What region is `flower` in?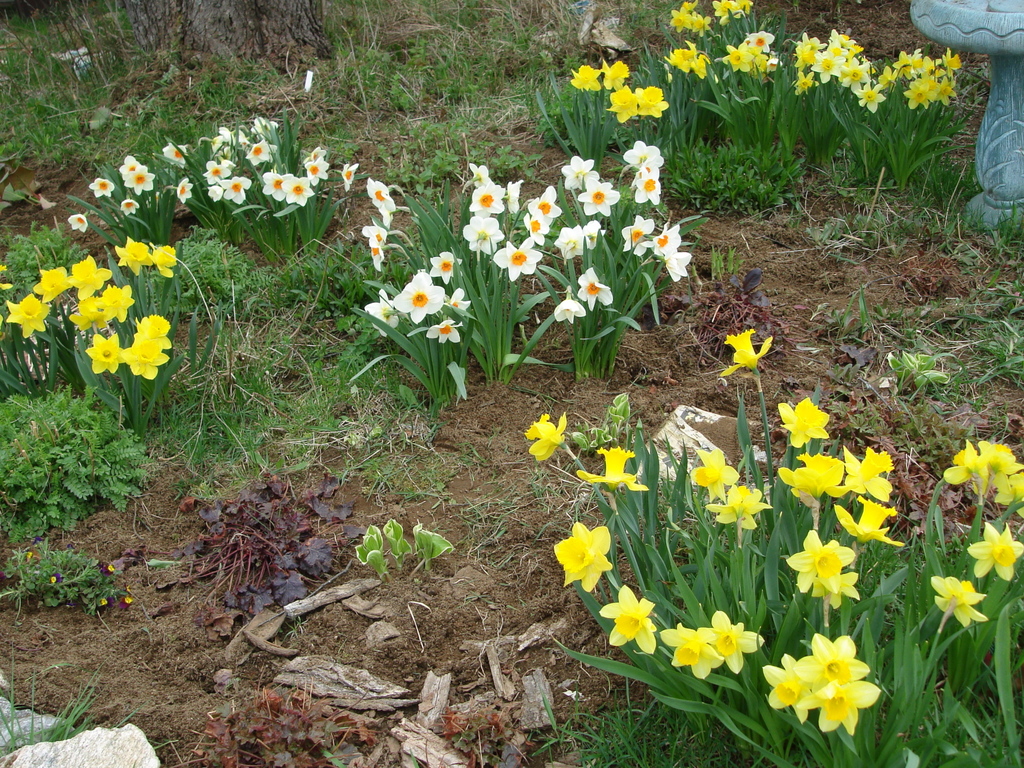
(x1=264, y1=172, x2=287, y2=200).
